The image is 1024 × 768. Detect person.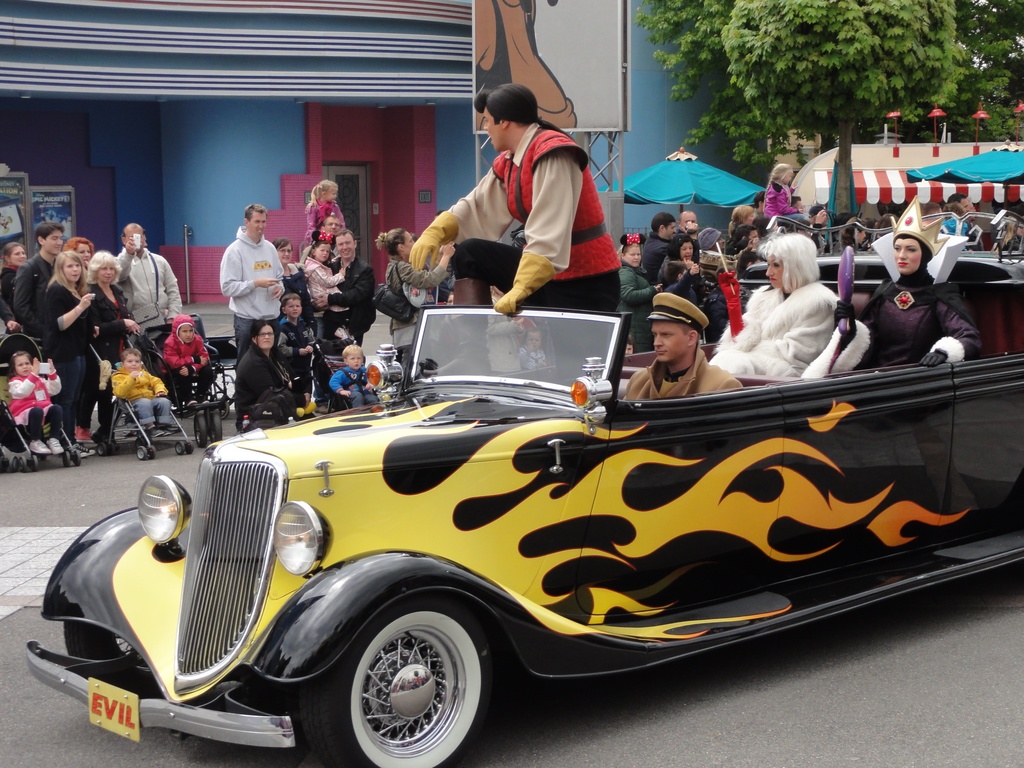
Detection: 769/165/802/216.
